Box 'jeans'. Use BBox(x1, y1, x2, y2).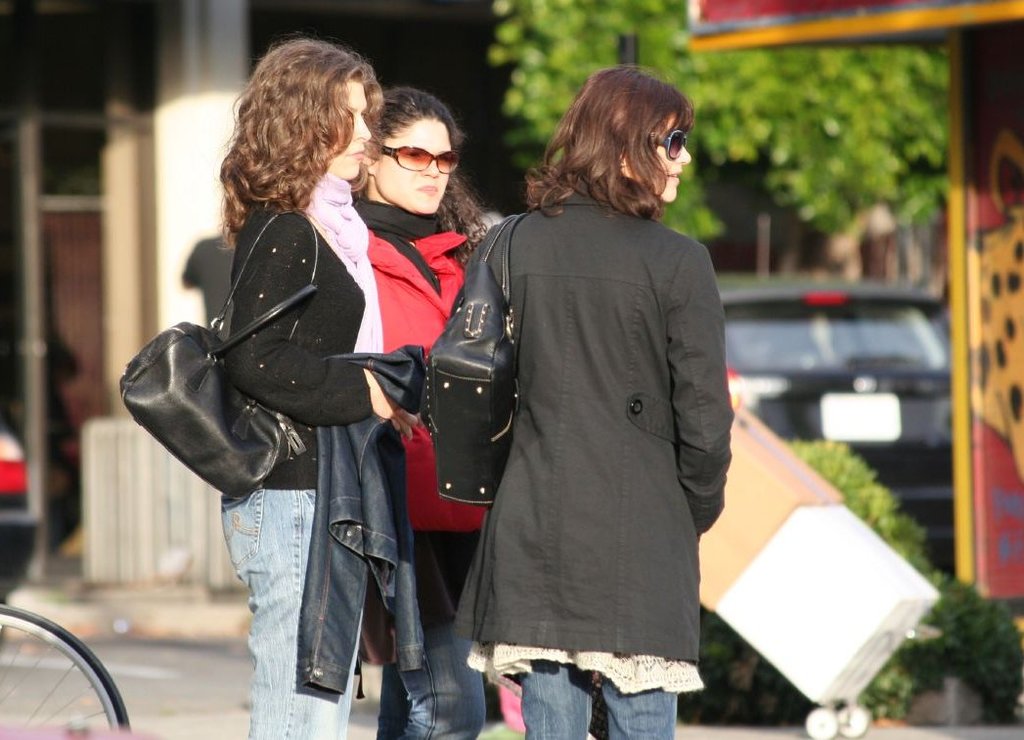
BBox(220, 492, 364, 739).
